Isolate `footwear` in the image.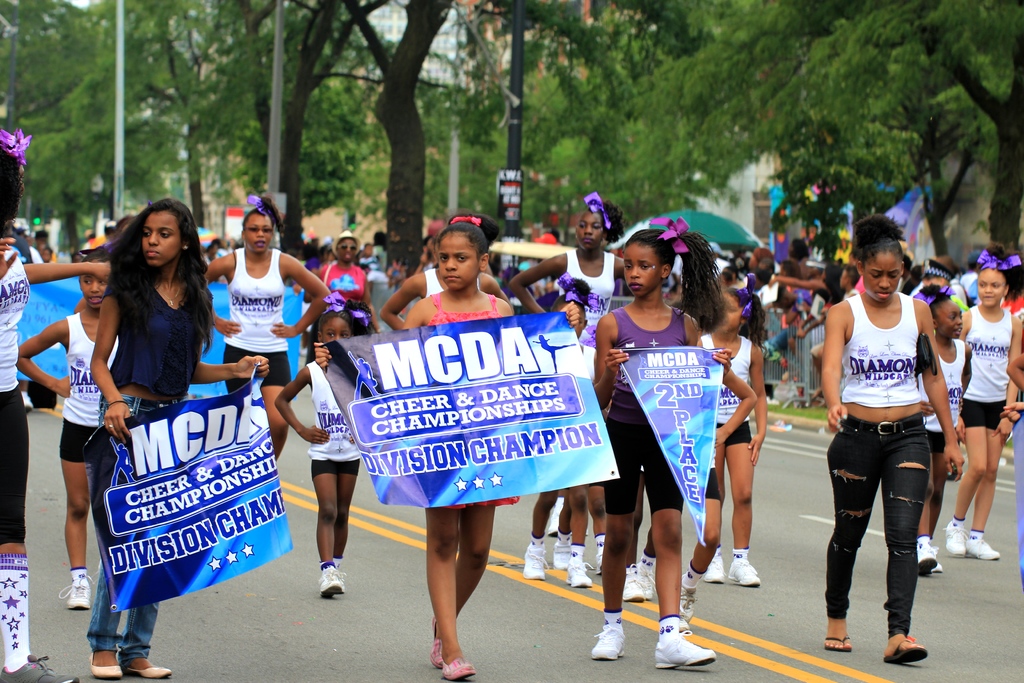
Isolated region: (67, 574, 89, 607).
